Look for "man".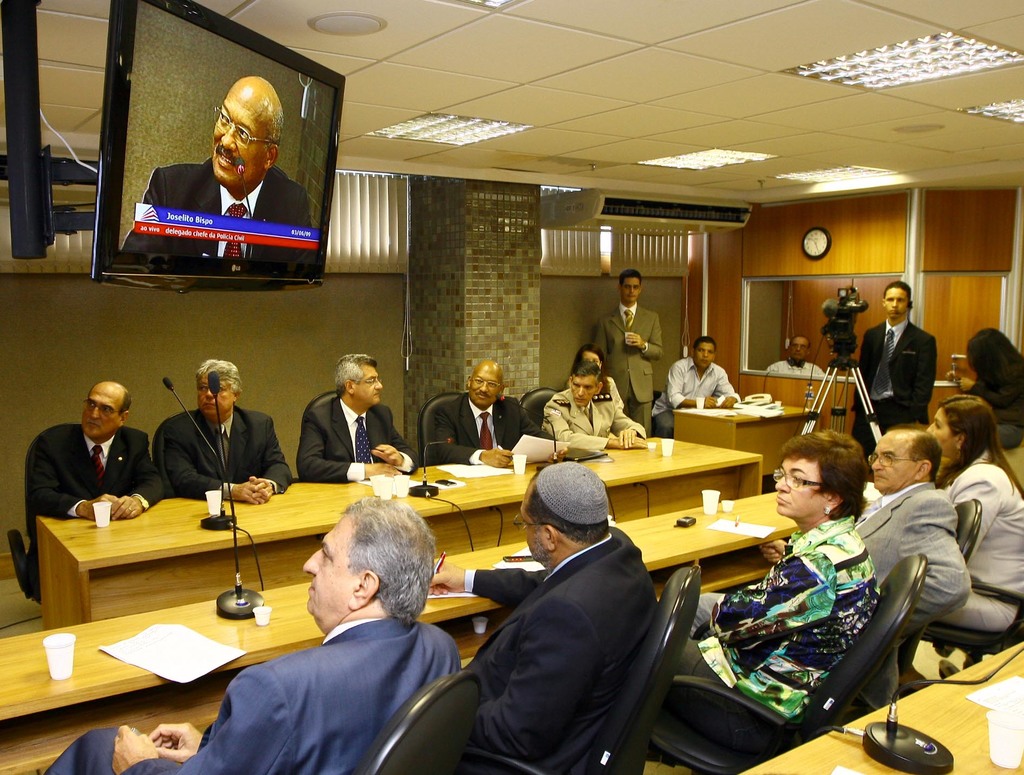
Found: pyautogui.locateOnScreen(541, 361, 652, 453).
